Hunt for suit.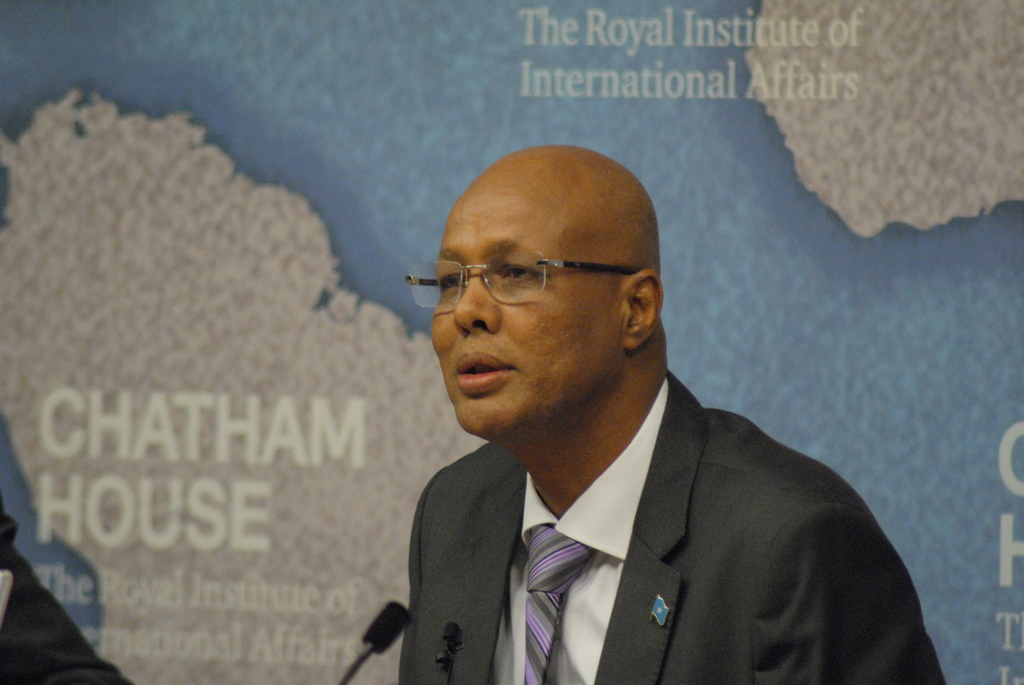
Hunted down at region(0, 494, 135, 684).
